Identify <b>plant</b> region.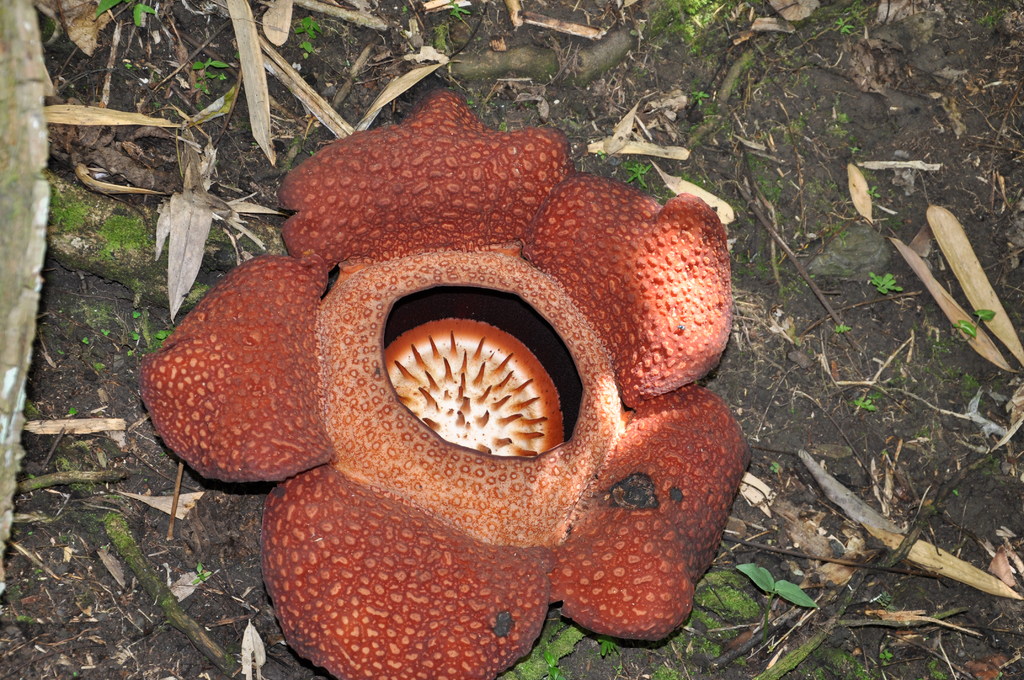
Region: 450/0/467/19.
